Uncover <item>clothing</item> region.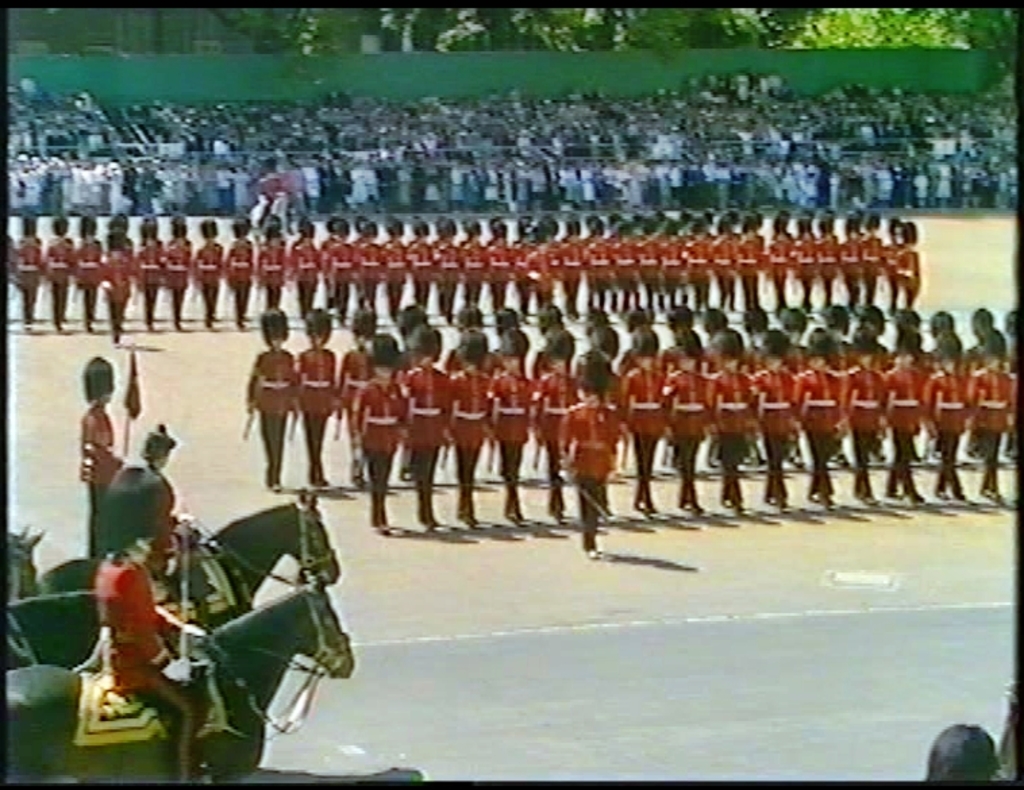
Uncovered: x1=173, y1=240, x2=192, y2=332.
